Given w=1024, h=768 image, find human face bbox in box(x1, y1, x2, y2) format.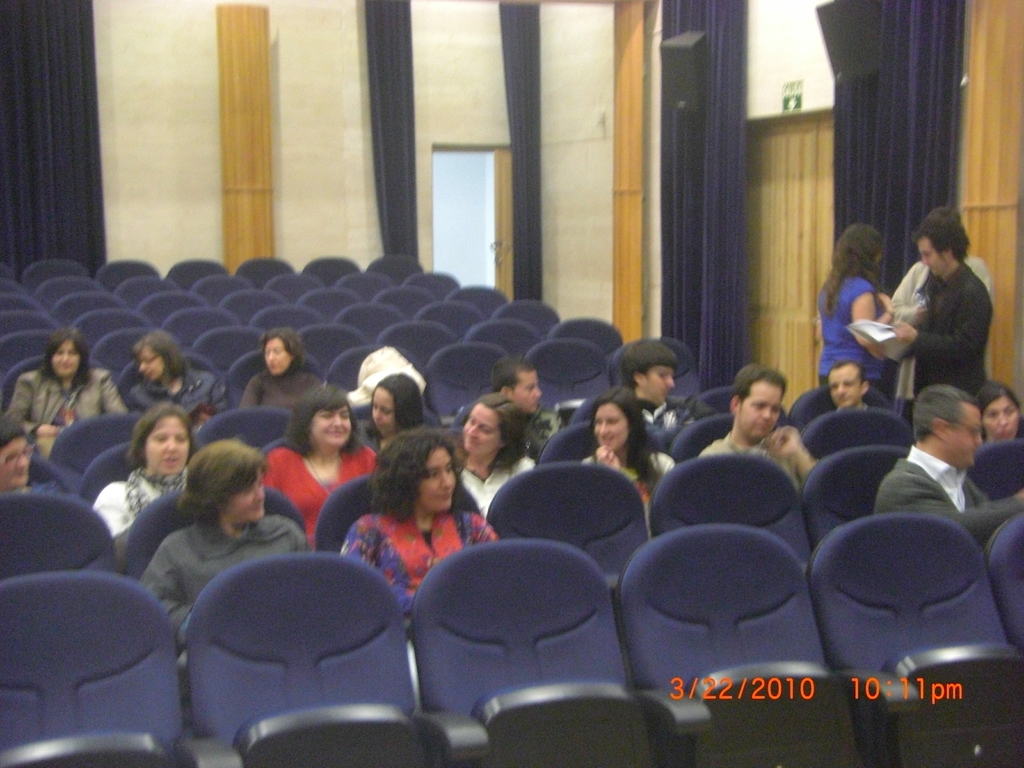
box(513, 369, 543, 415).
